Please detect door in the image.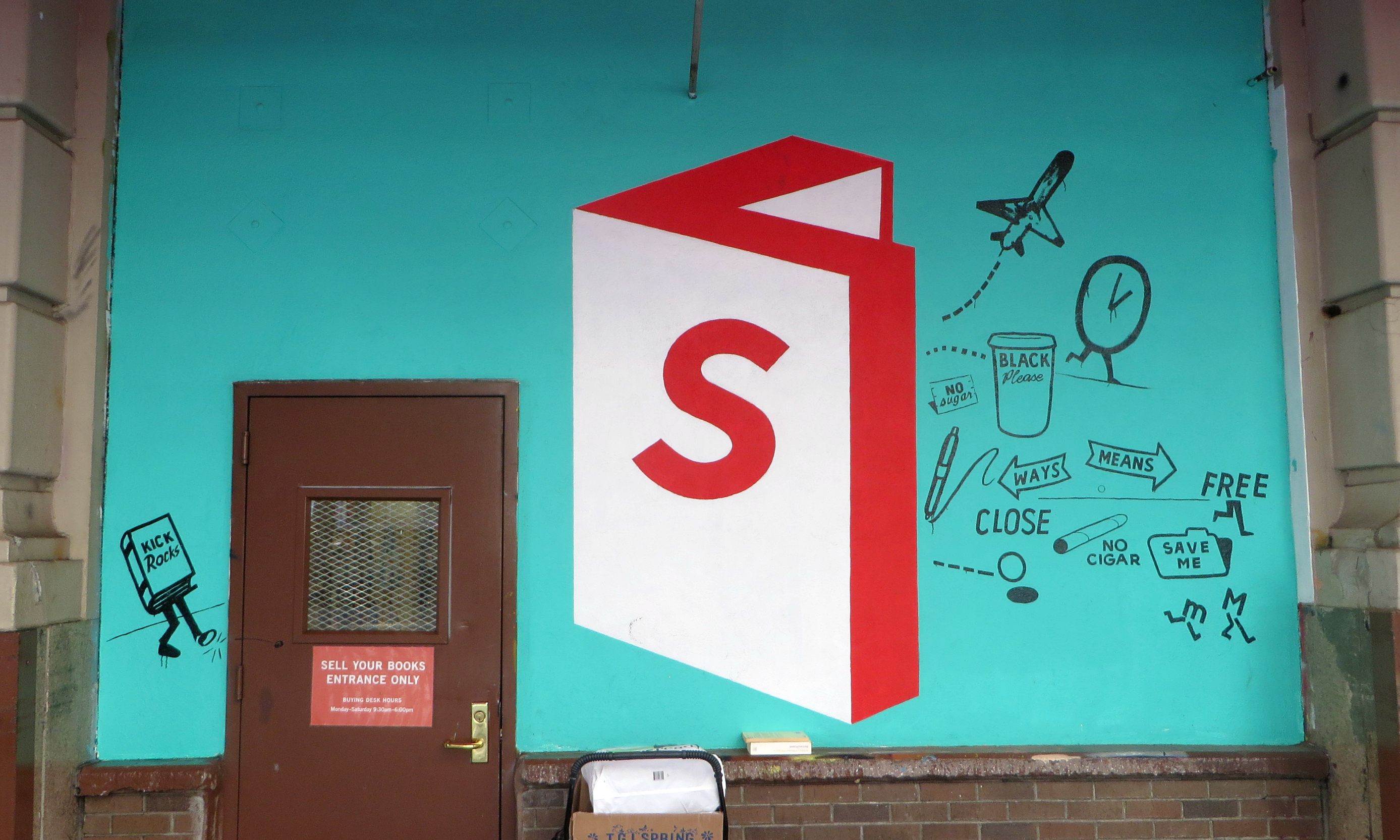
locate(109, 177, 250, 419).
